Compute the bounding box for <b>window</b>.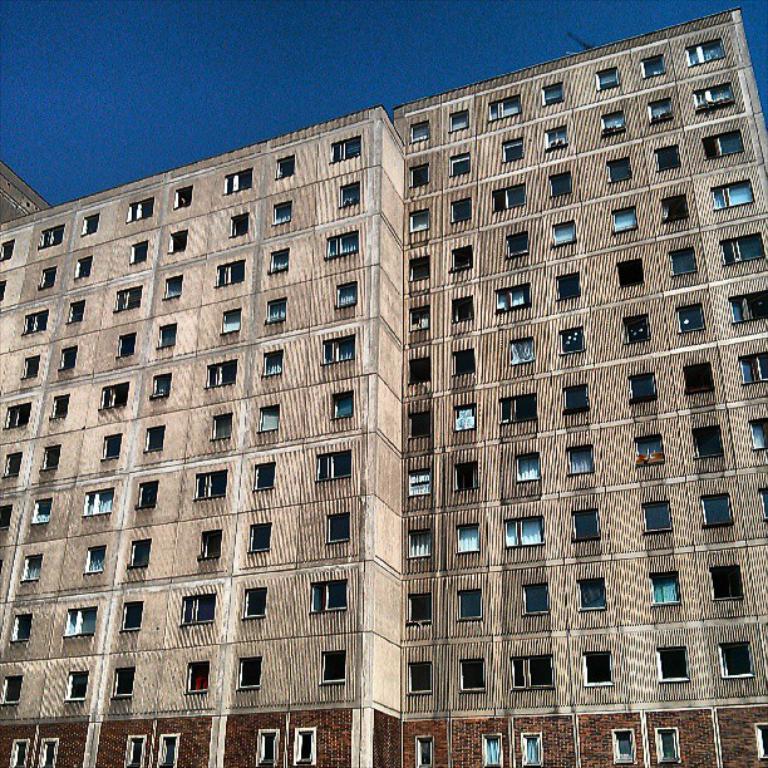
crop(547, 171, 573, 200).
